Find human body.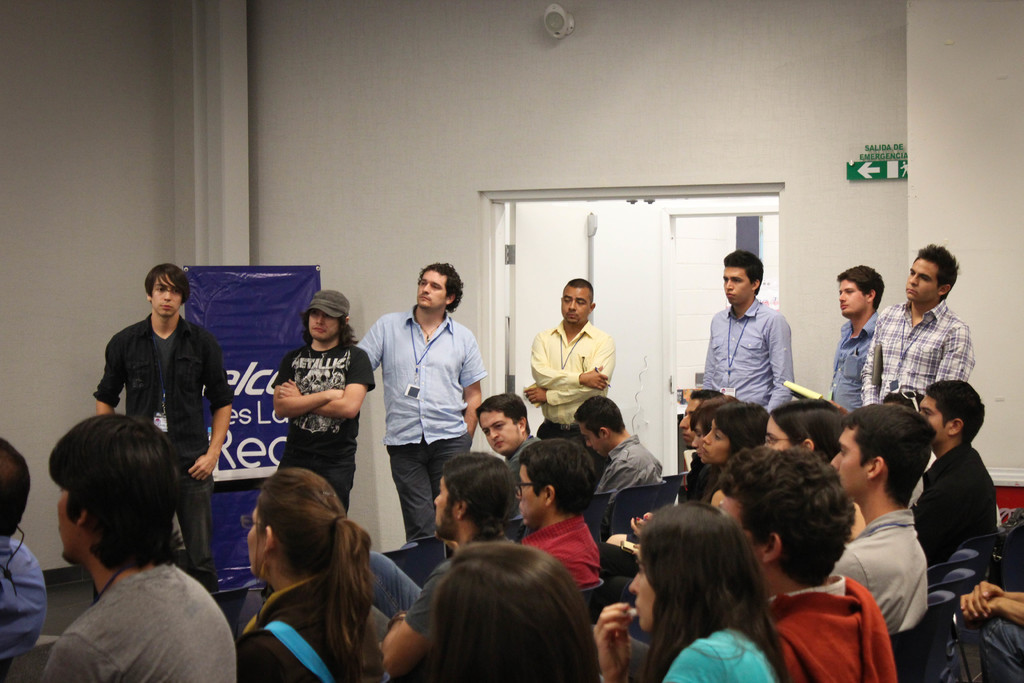
<box>0,531,49,670</box>.
